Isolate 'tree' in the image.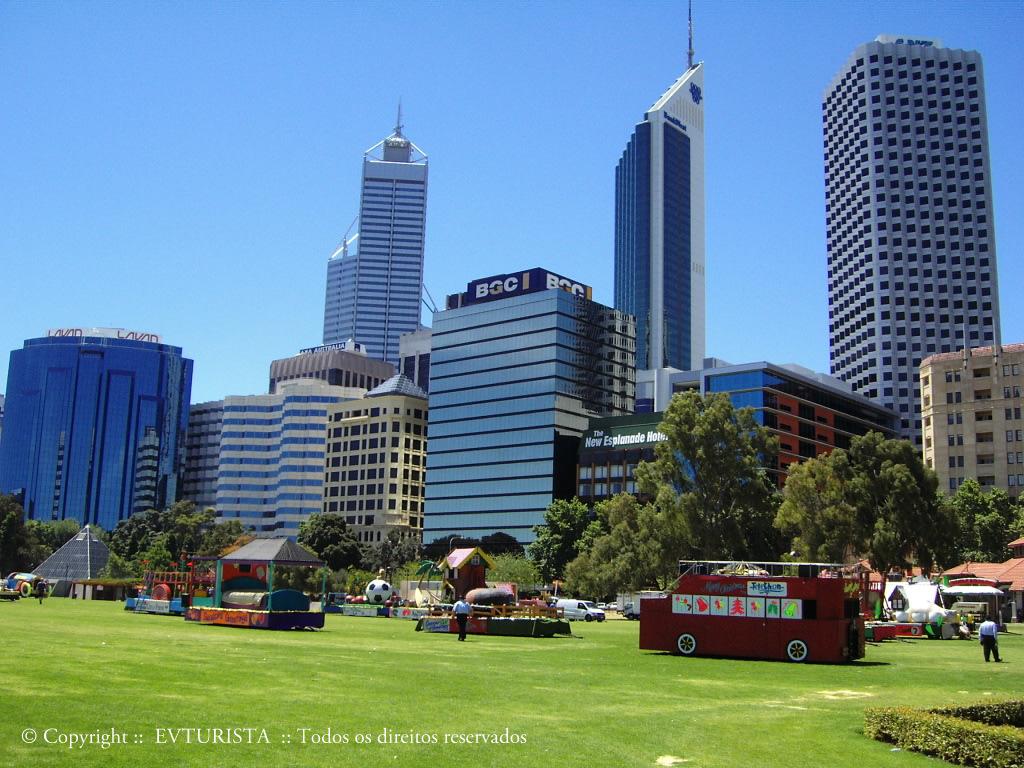
Isolated region: x1=299, y1=514, x2=362, y2=564.
